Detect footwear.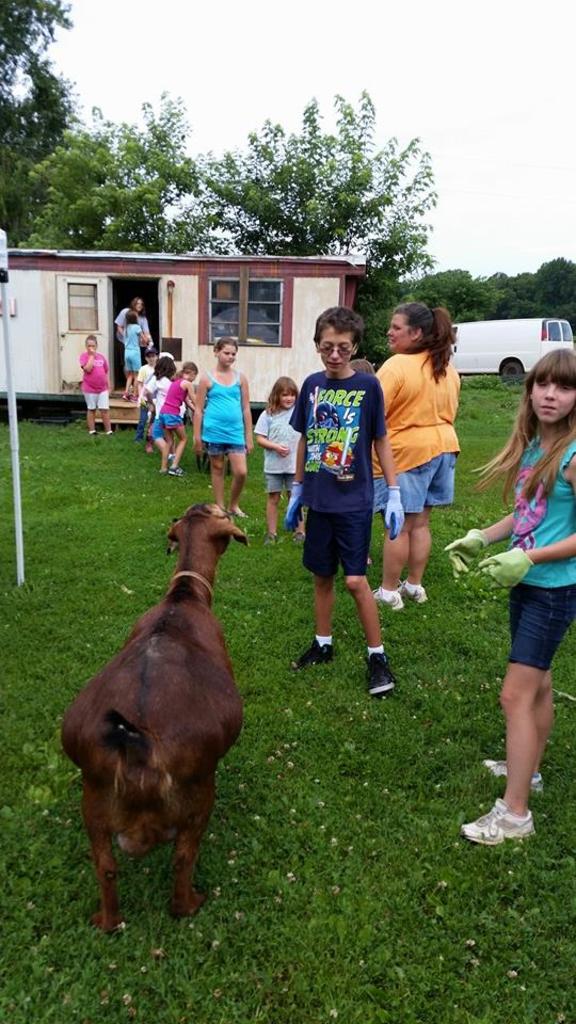
Detected at 163:464:179:475.
